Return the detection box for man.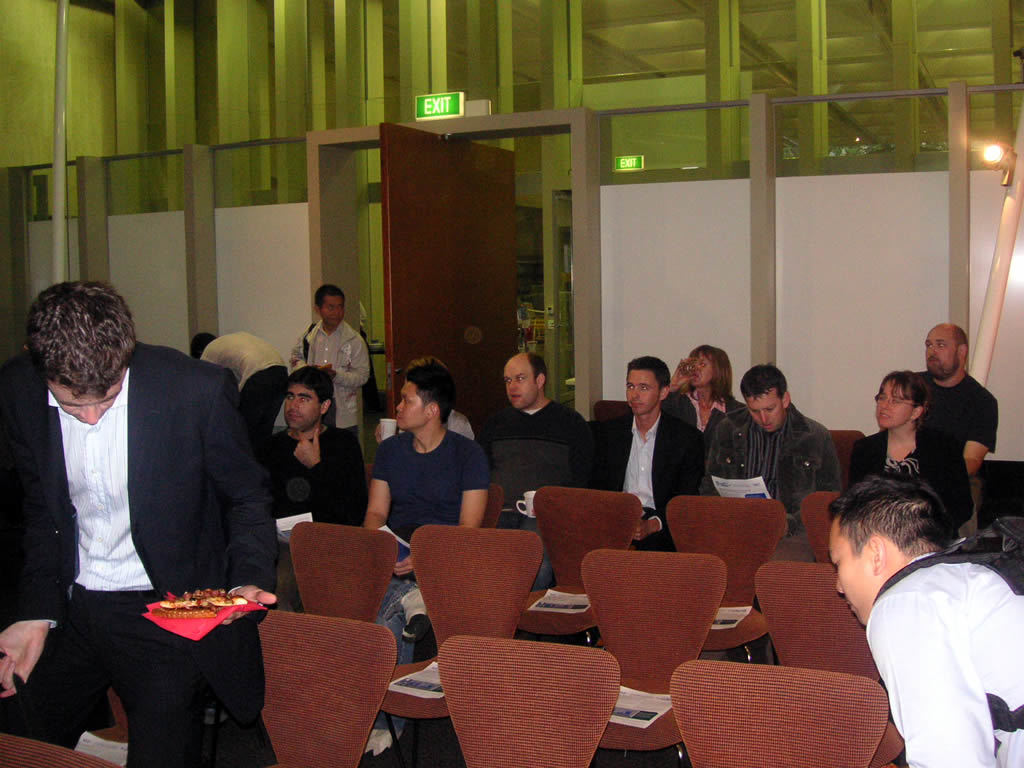
pyautogui.locateOnScreen(826, 467, 1023, 766).
